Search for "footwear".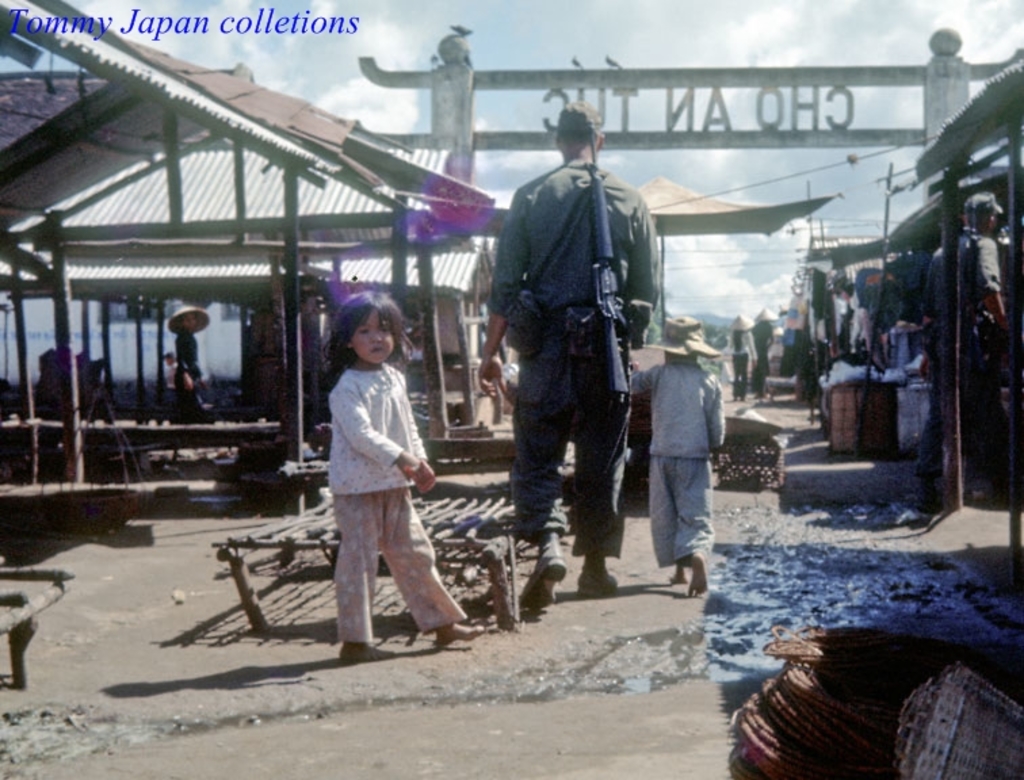
Found at (576,567,623,601).
